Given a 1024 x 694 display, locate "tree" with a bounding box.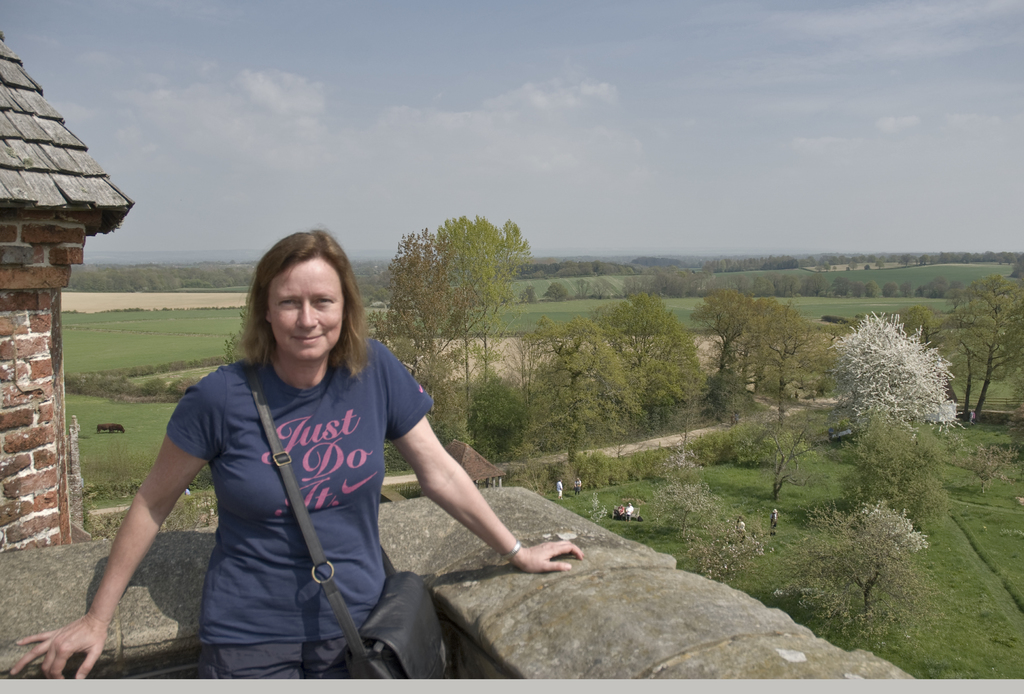
Located: Rect(576, 277, 586, 297).
